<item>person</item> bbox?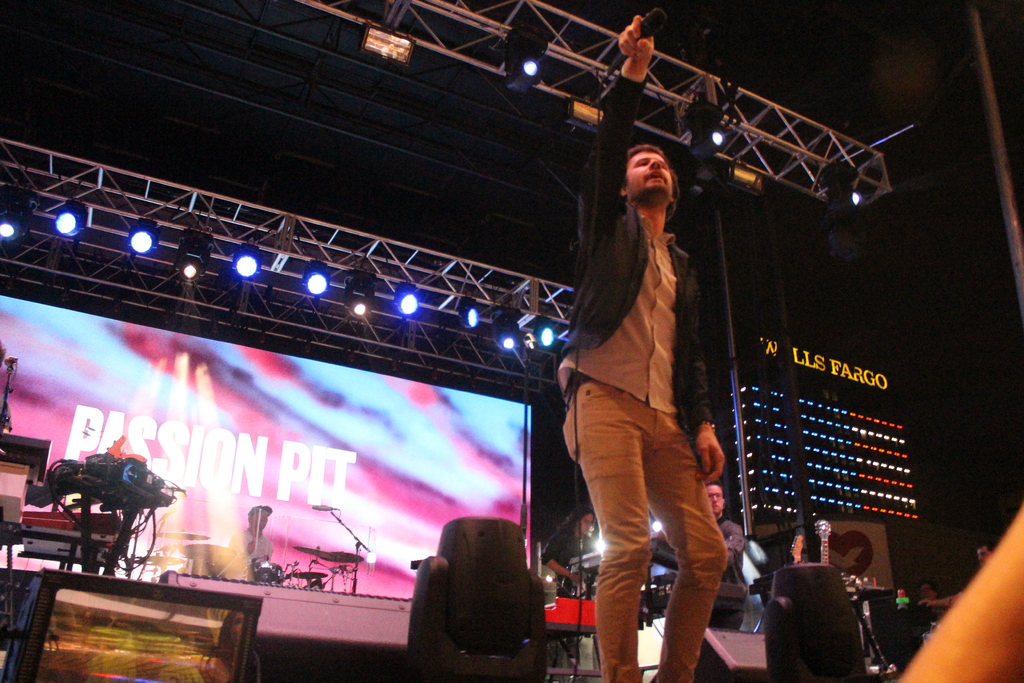
<box>231,500,269,569</box>
